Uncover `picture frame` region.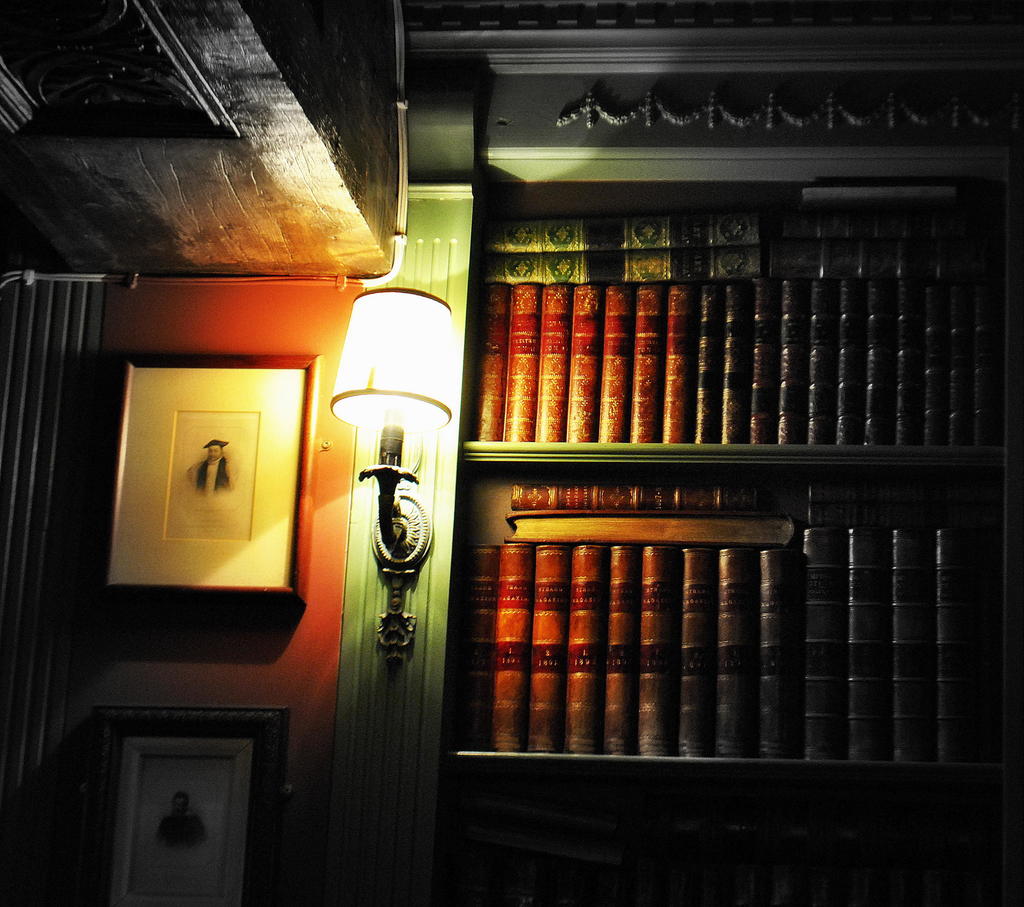
Uncovered: (left=73, top=698, right=291, bottom=906).
